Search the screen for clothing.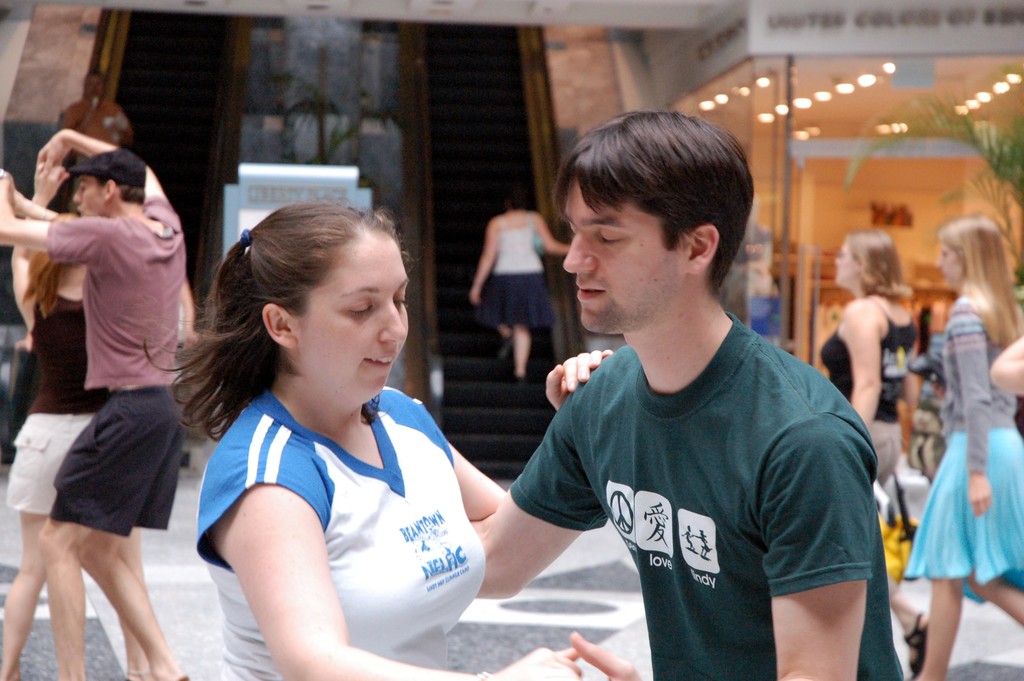
Found at rect(821, 297, 908, 483).
